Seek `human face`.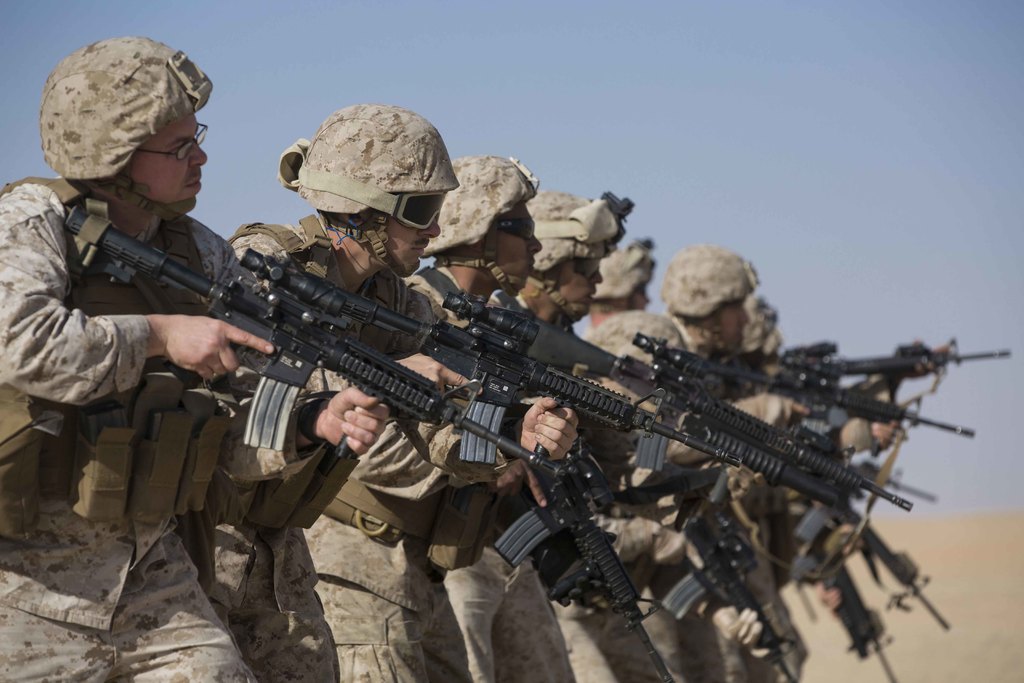
111 108 216 214.
